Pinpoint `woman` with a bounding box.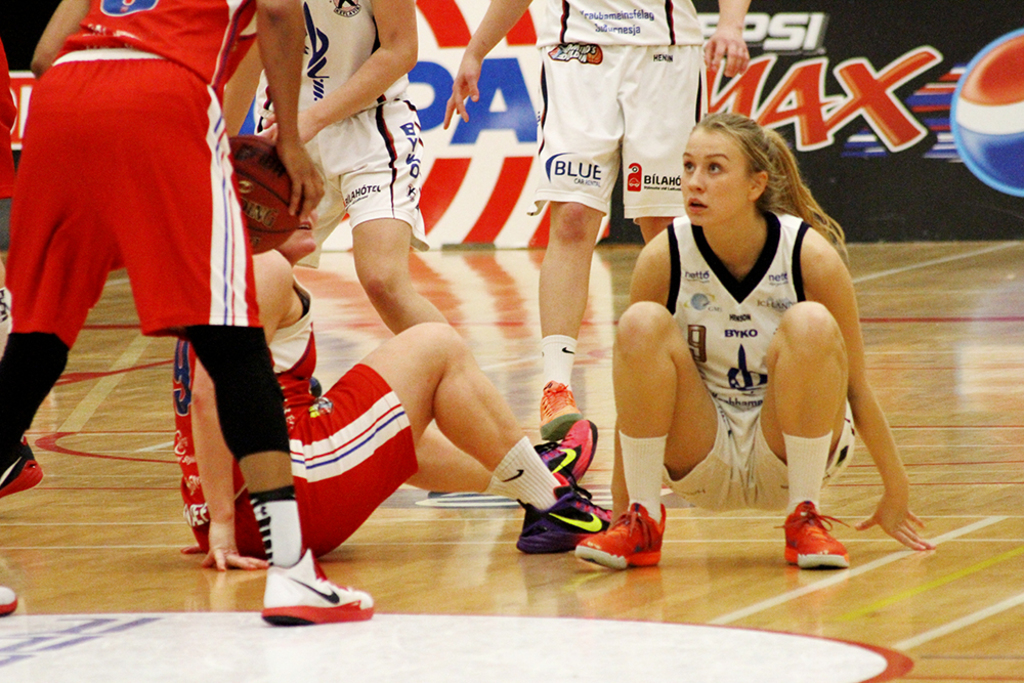
441 0 754 442.
